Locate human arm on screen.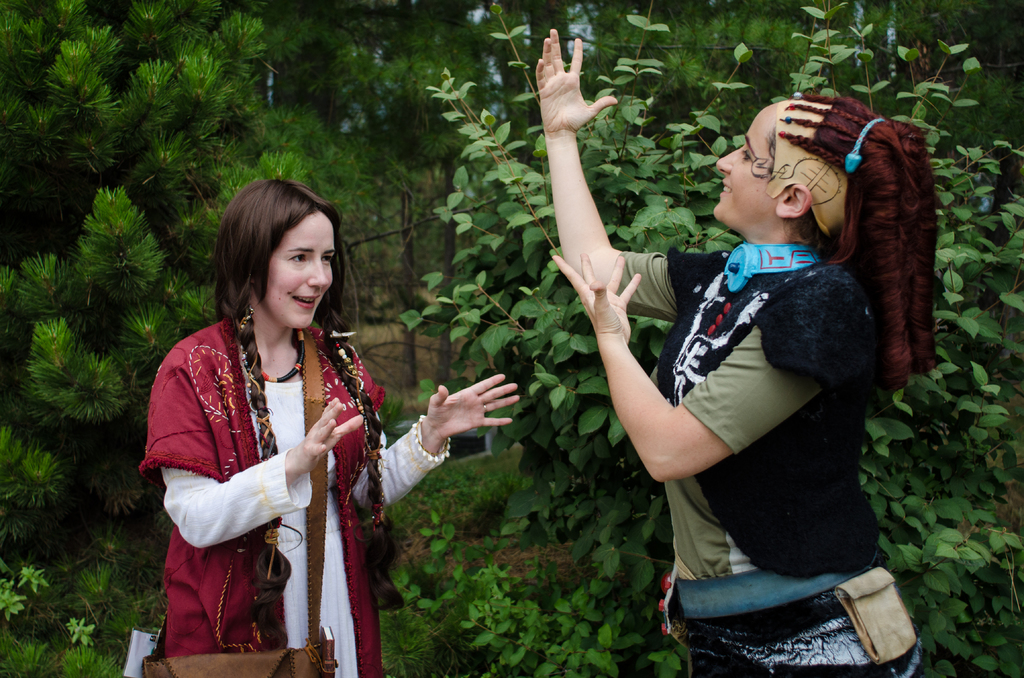
On screen at [left=542, top=243, right=843, bottom=488].
